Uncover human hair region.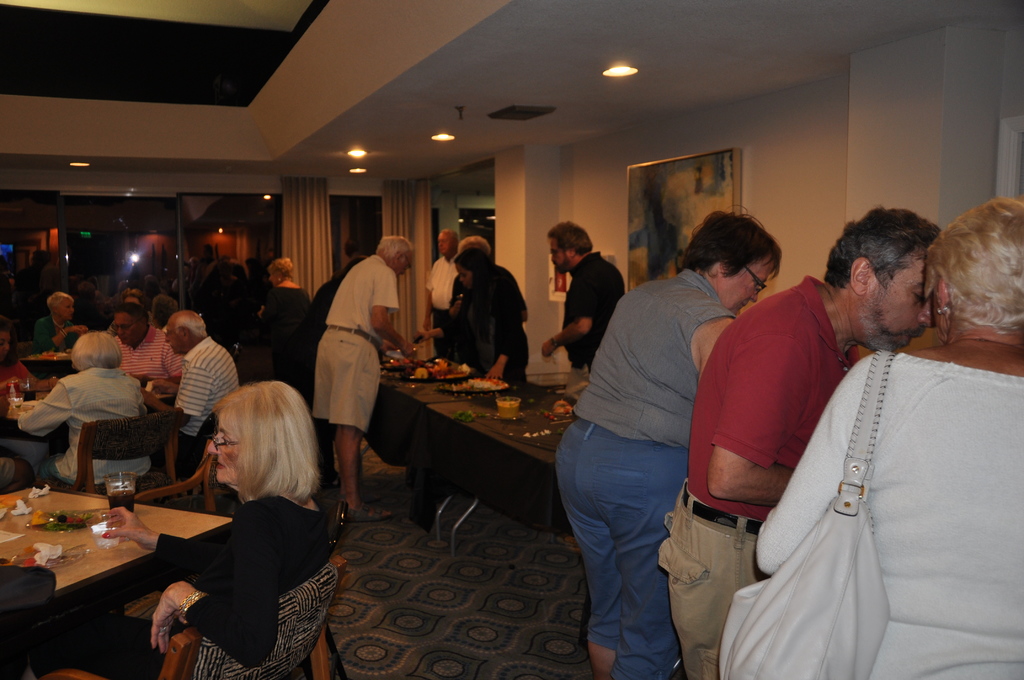
Uncovered: <region>675, 198, 789, 288</region>.
